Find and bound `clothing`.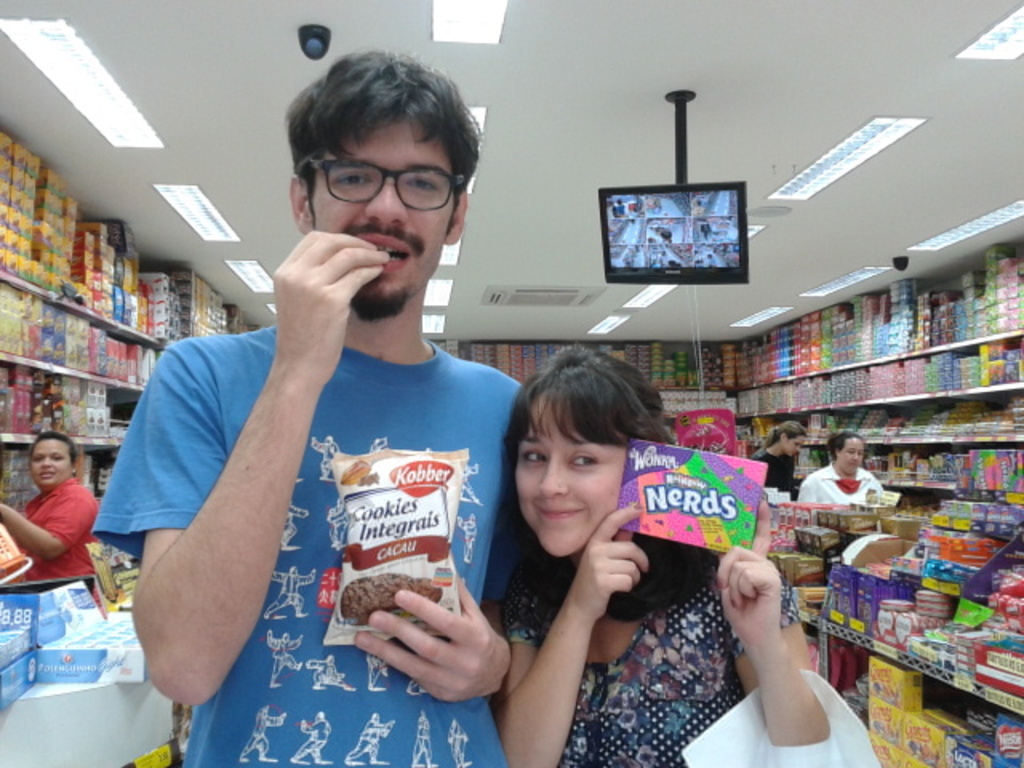
Bound: 93 323 523 766.
